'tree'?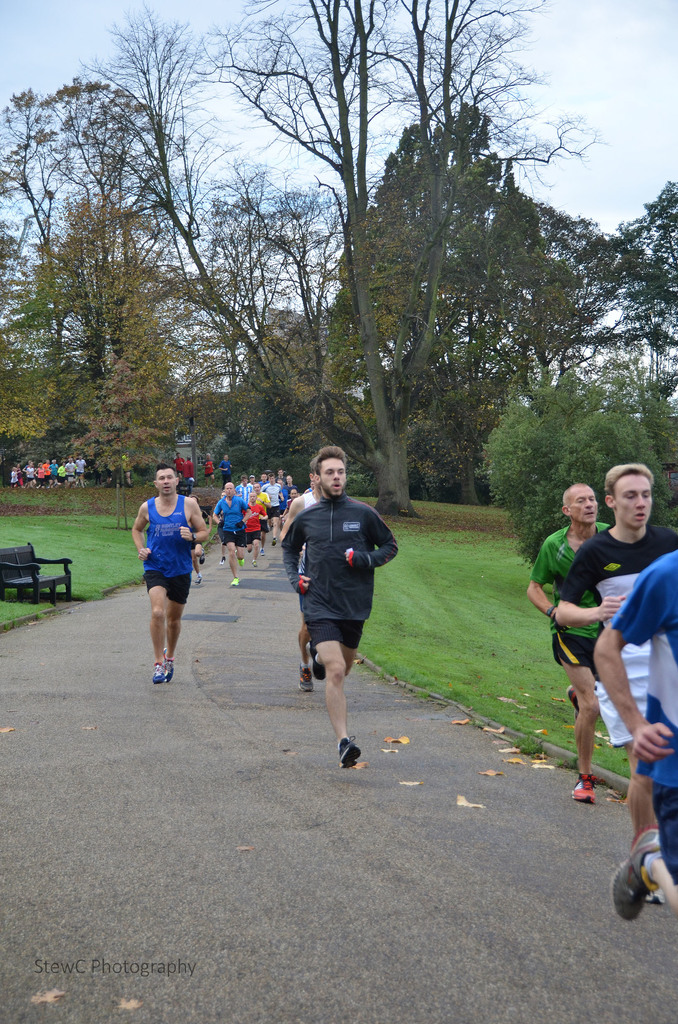
box(327, 92, 616, 514)
